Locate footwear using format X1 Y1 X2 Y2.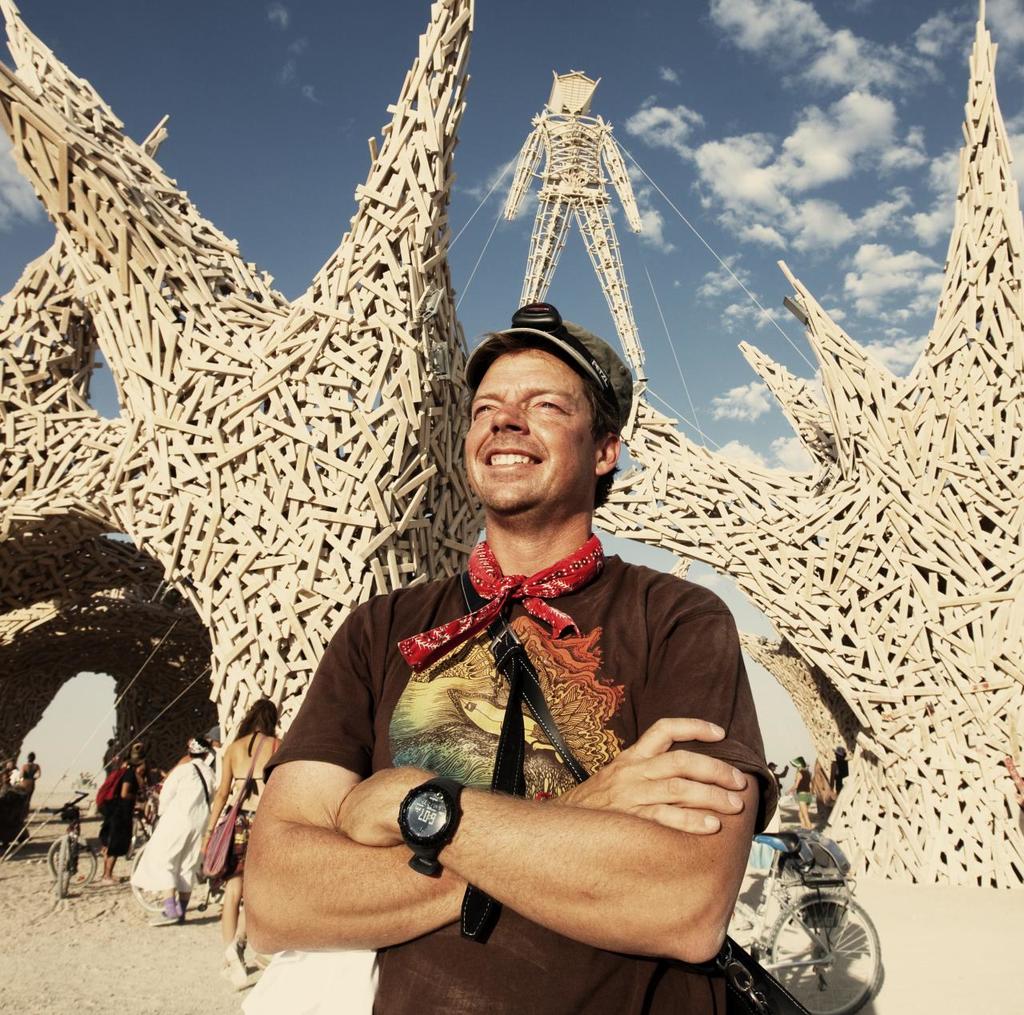
145 889 180 926.
